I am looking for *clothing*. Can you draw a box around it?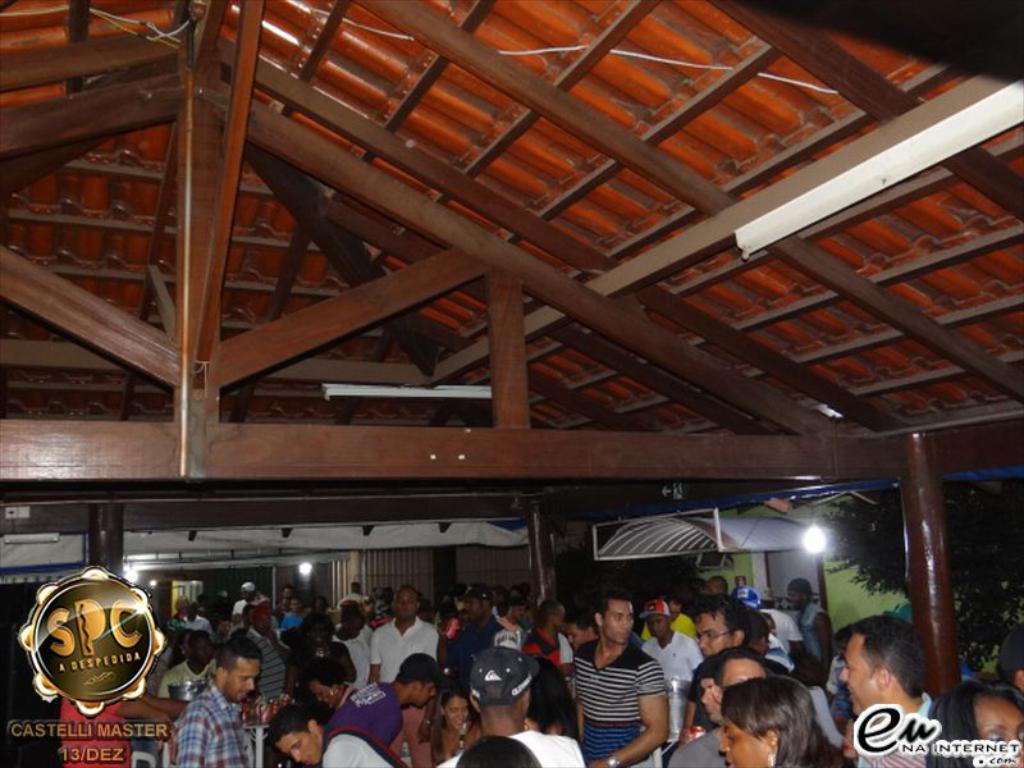
Sure, the bounding box is (250,623,291,705).
